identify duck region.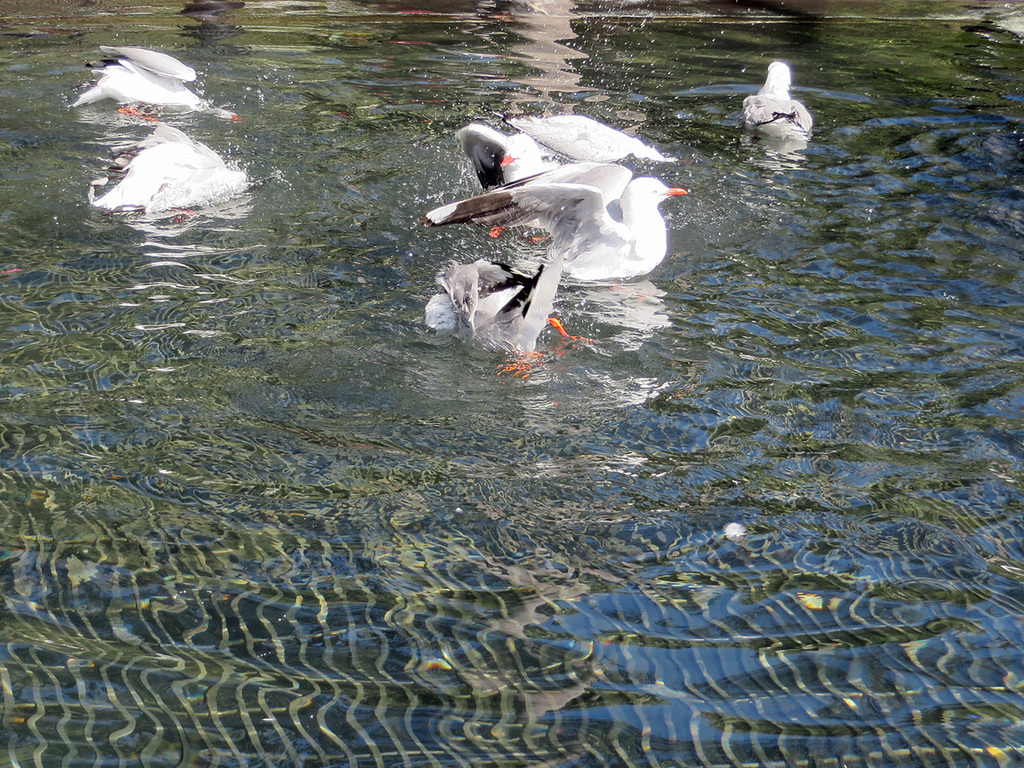
Region: 73, 37, 246, 119.
